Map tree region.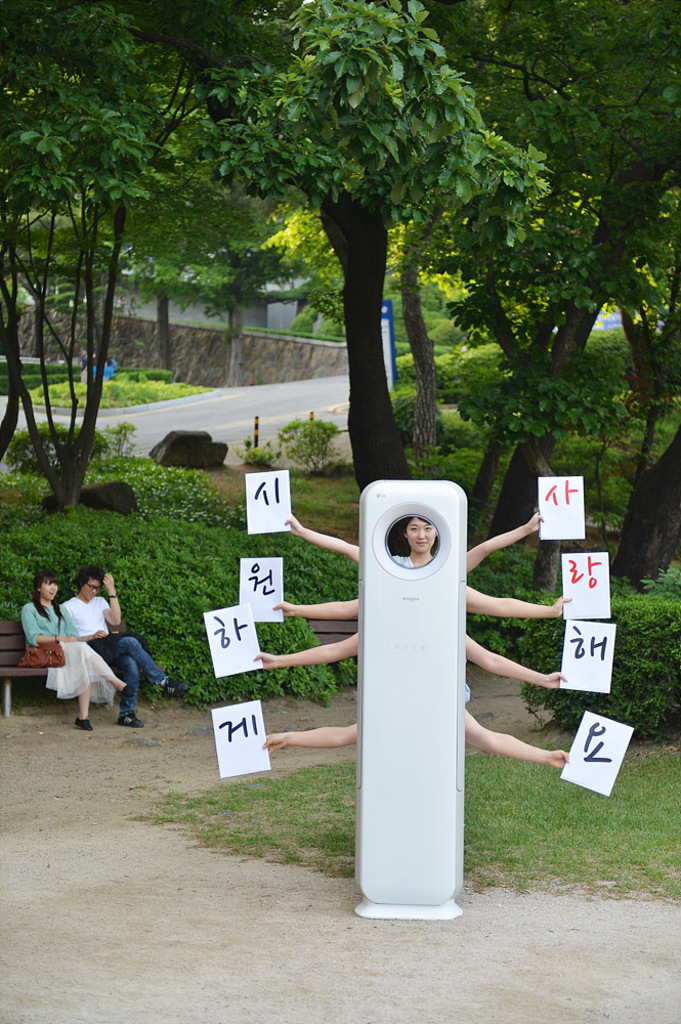
Mapped to bbox=[5, 38, 197, 536].
